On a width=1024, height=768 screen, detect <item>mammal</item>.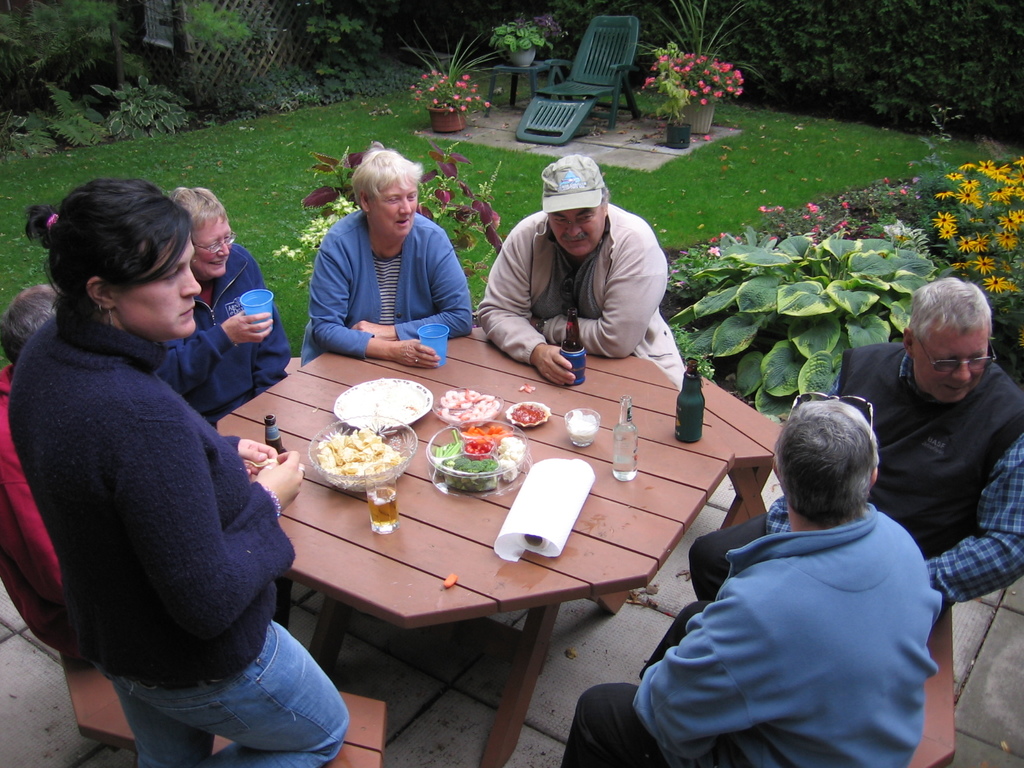
(157, 186, 295, 429).
